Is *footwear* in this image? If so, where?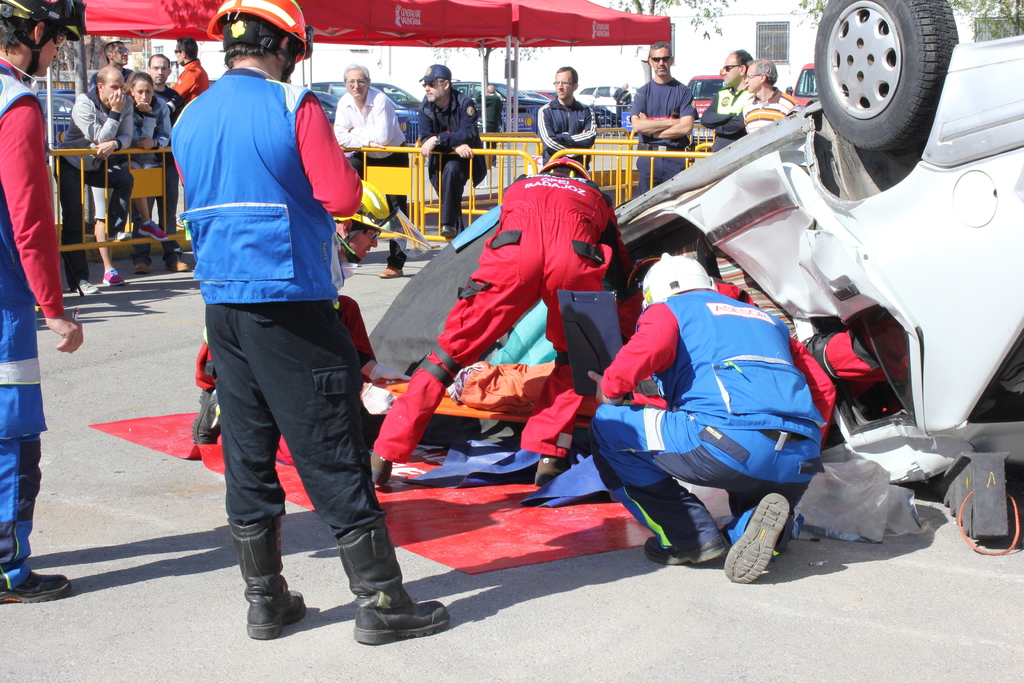
Yes, at bbox=[3, 568, 72, 607].
